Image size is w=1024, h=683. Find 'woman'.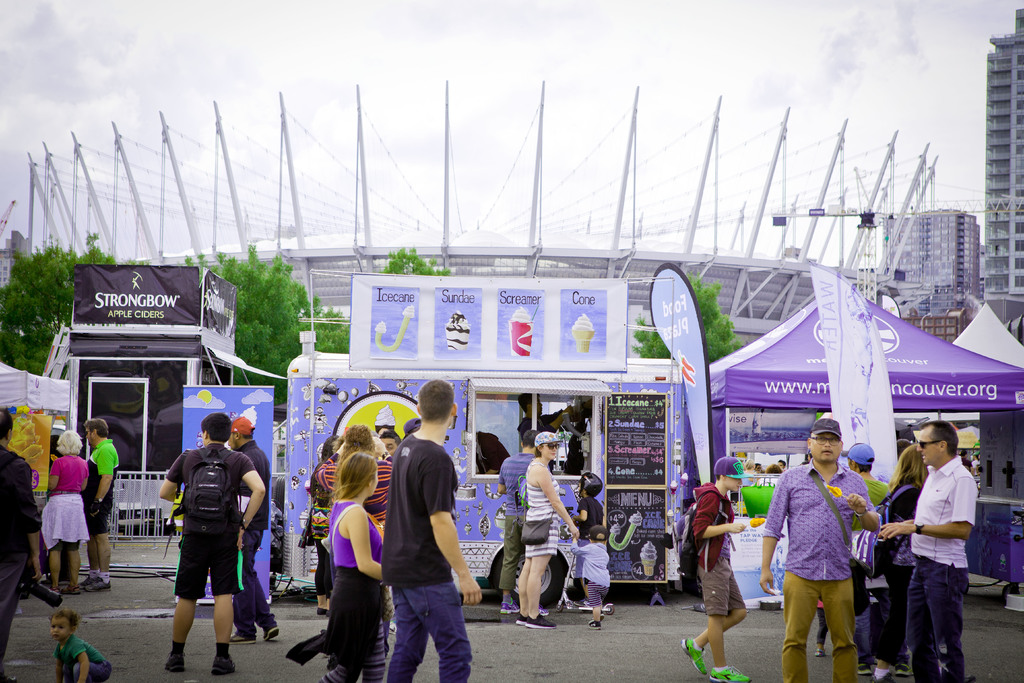
Rect(516, 430, 580, 628).
